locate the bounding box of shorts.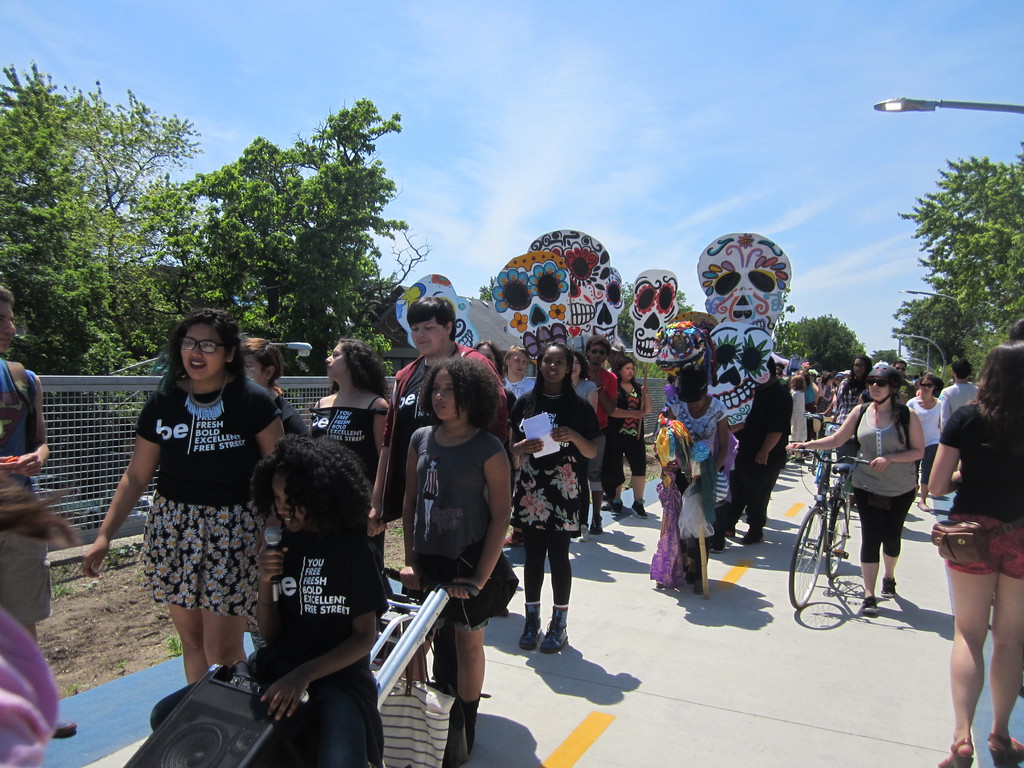
Bounding box: left=413, top=549, right=520, bottom=632.
